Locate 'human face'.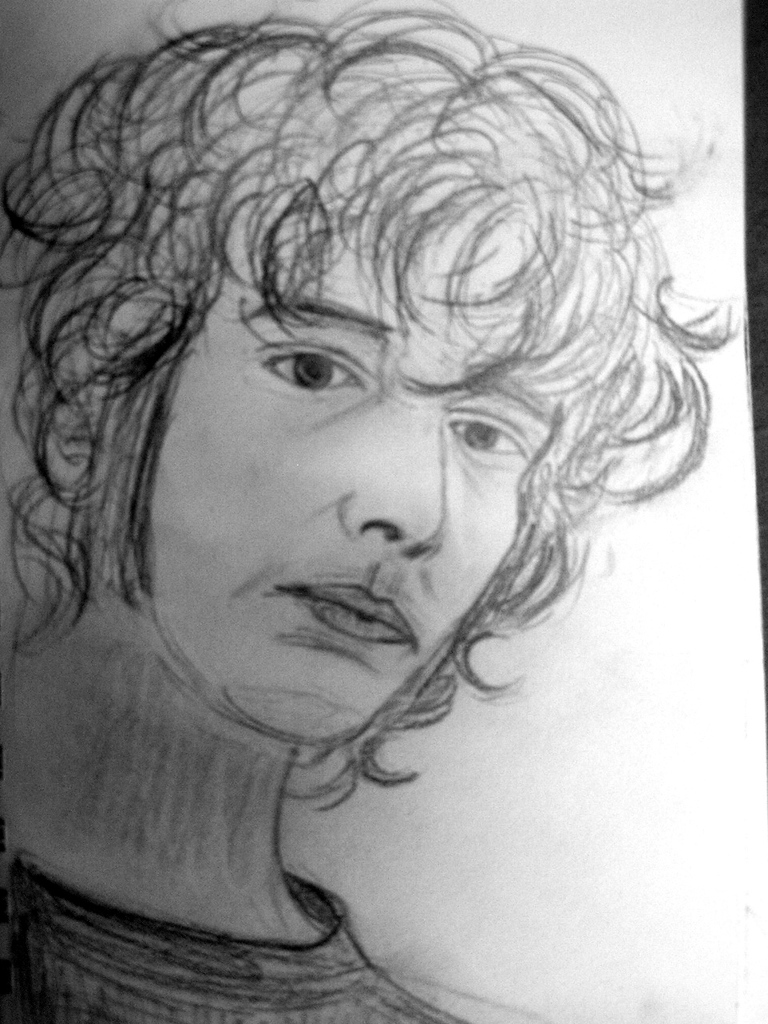
Bounding box: region(131, 210, 568, 750).
